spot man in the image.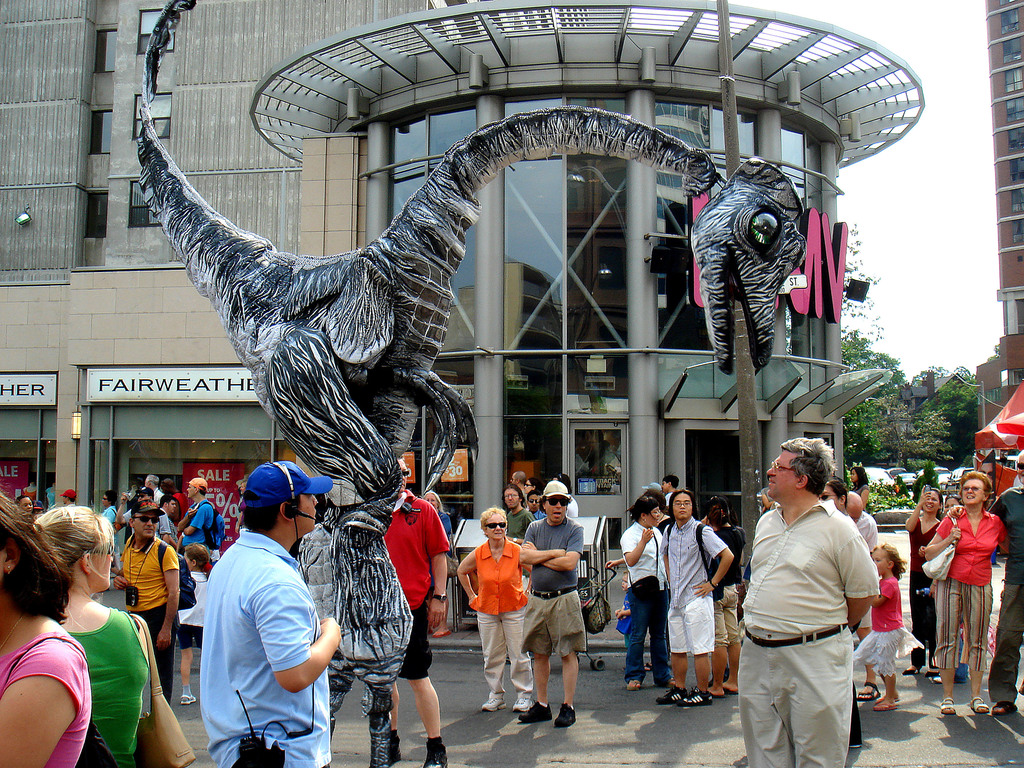
man found at <region>115, 486, 187, 712</region>.
